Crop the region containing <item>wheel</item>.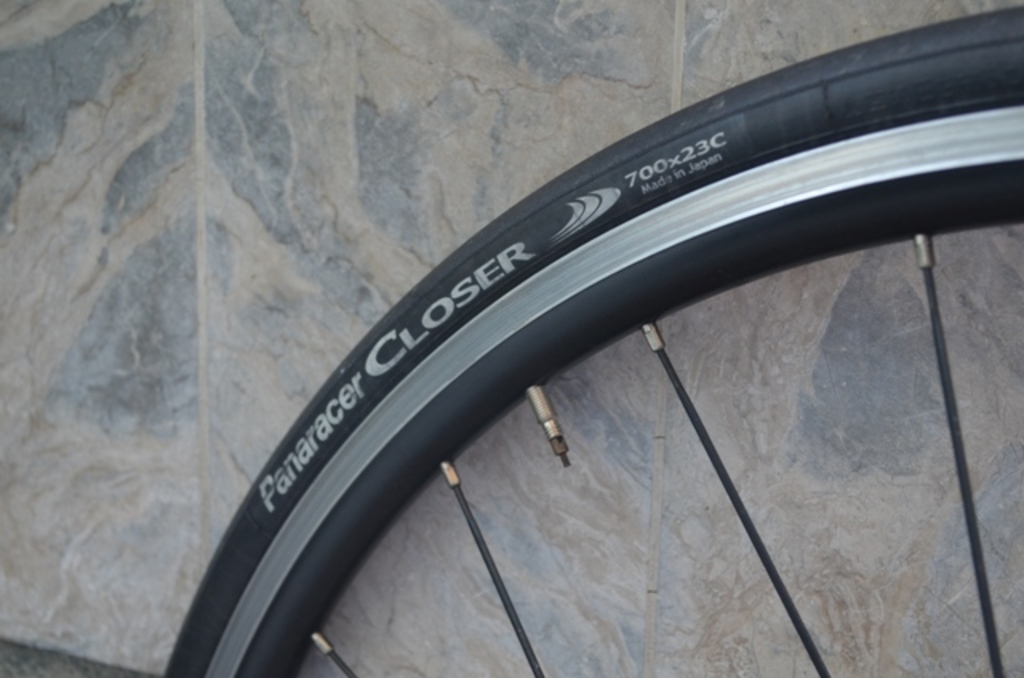
Crop region: [162, 0, 1022, 676].
